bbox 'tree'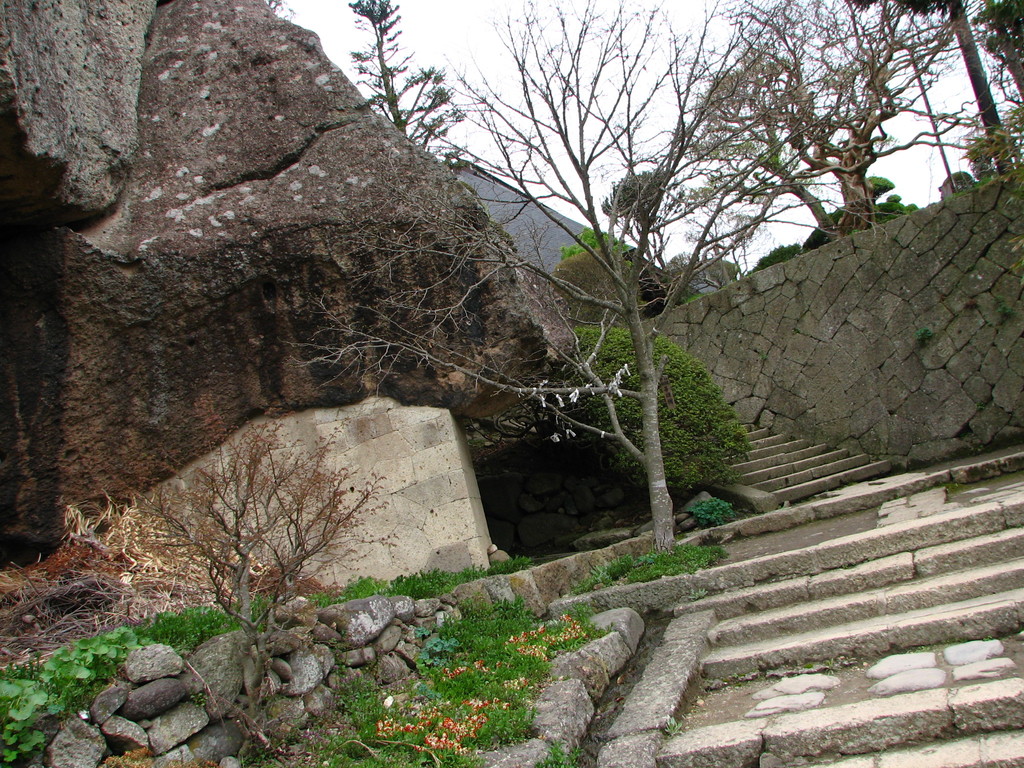
rect(588, 159, 700, 291)
